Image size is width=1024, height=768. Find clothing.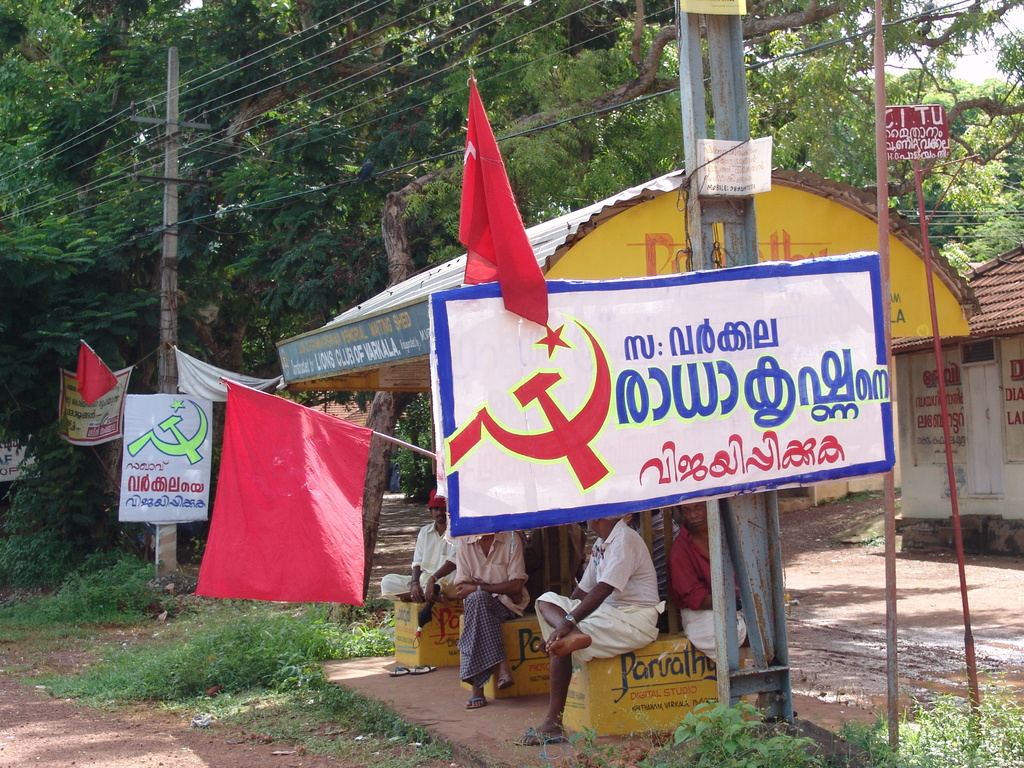
[537, 522, 661, 669].
